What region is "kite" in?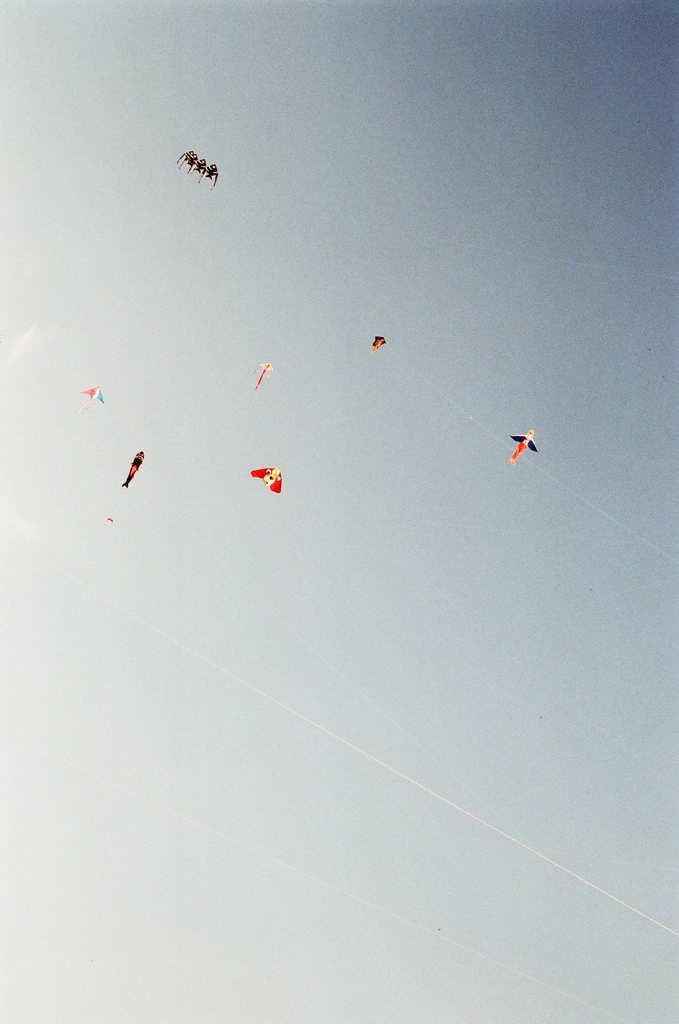
77:384:103:420.
